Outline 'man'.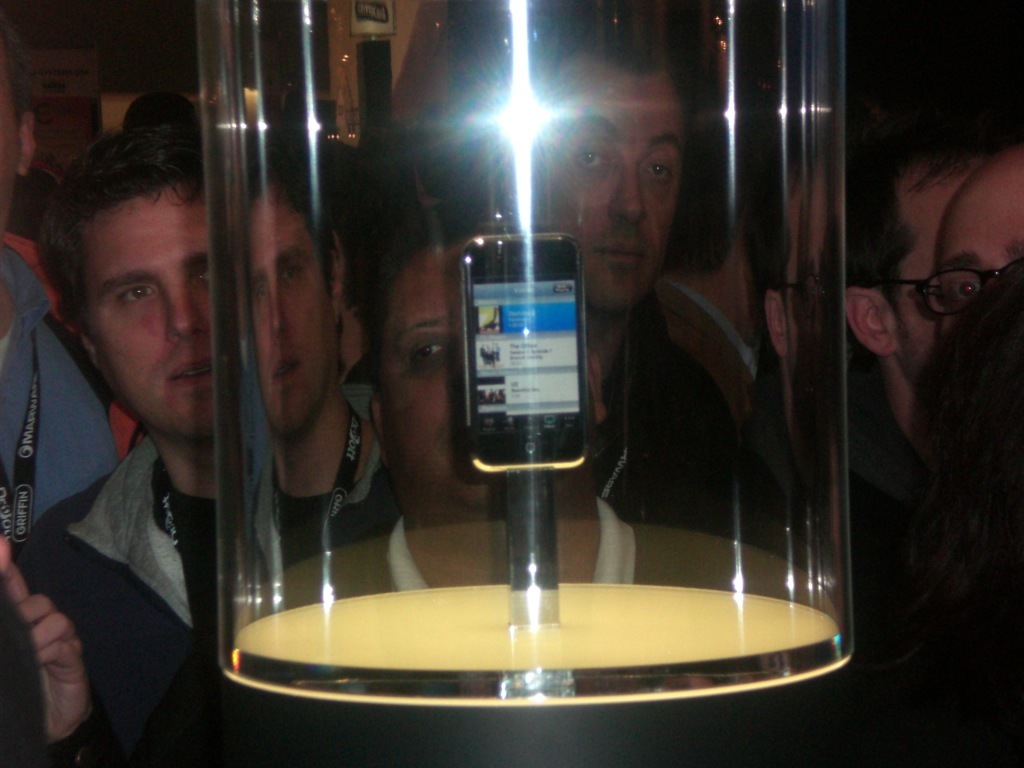
Outline: (835,116,1014,511).
